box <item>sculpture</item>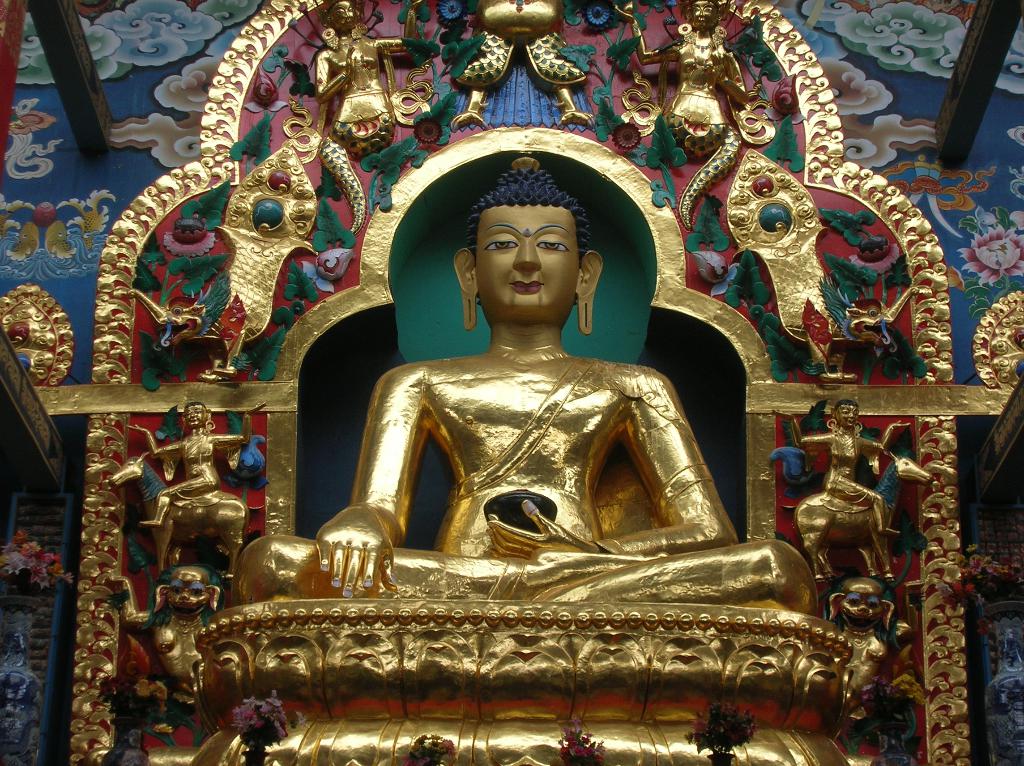
797 385 933 582
